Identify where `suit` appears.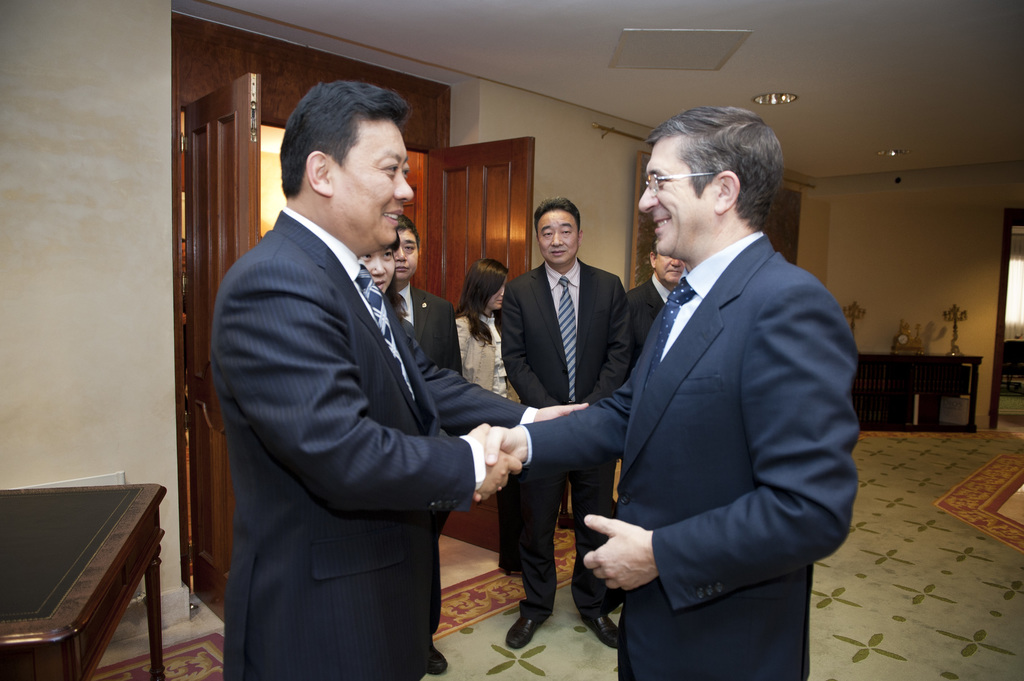
Appears at 501:259:634:620.
